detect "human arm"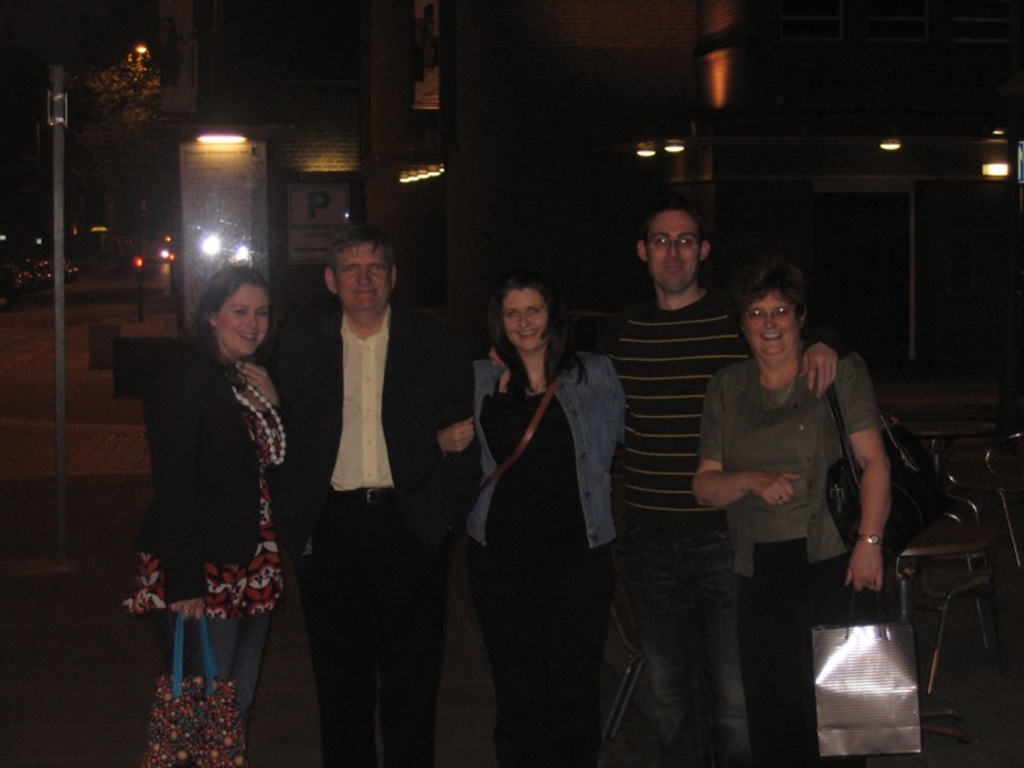
[x1=792, y1=342, x2=833, y2=398]
